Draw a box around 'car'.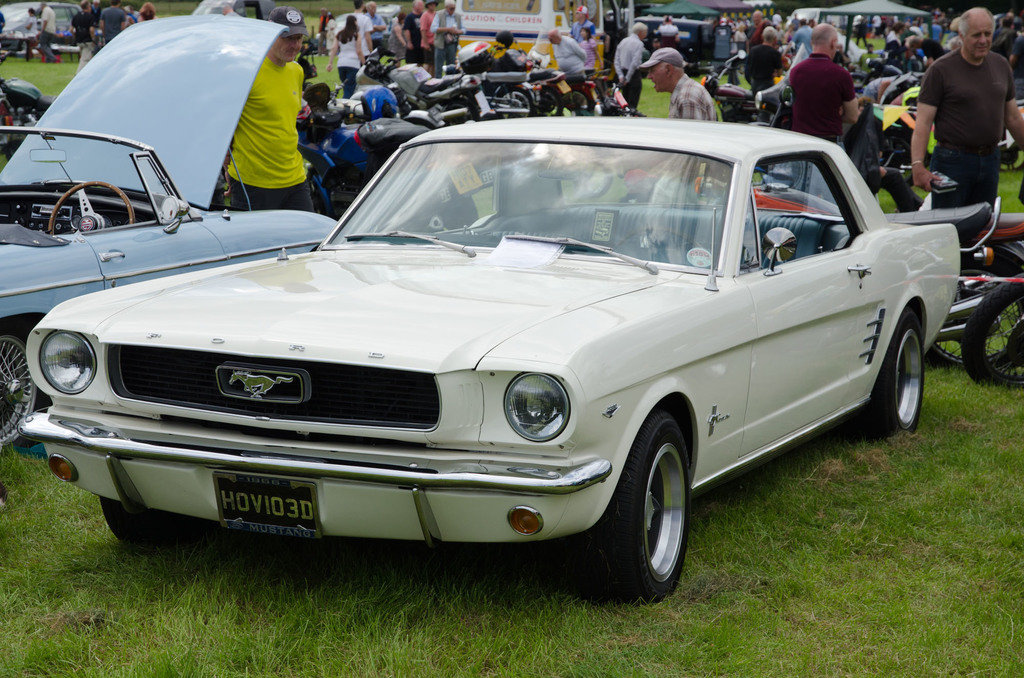
{"x1": 22, "y1": 104, "x2": 988, "y2": 591}.
